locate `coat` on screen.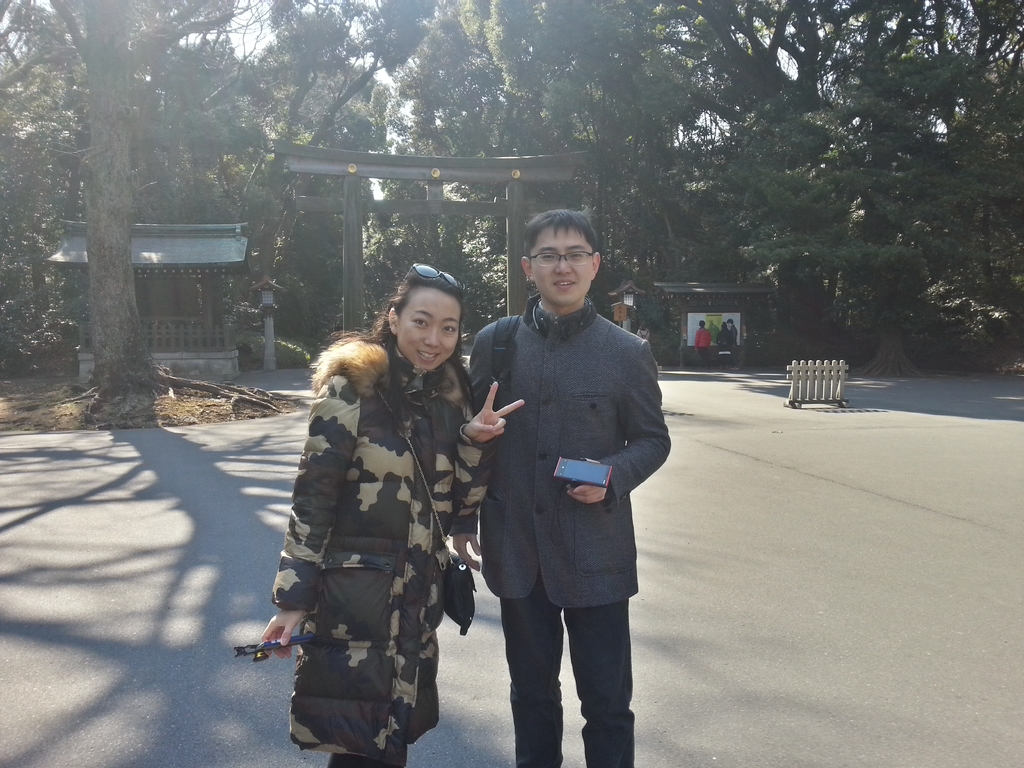
On screen at select_region(266, 310, 469, 695).
